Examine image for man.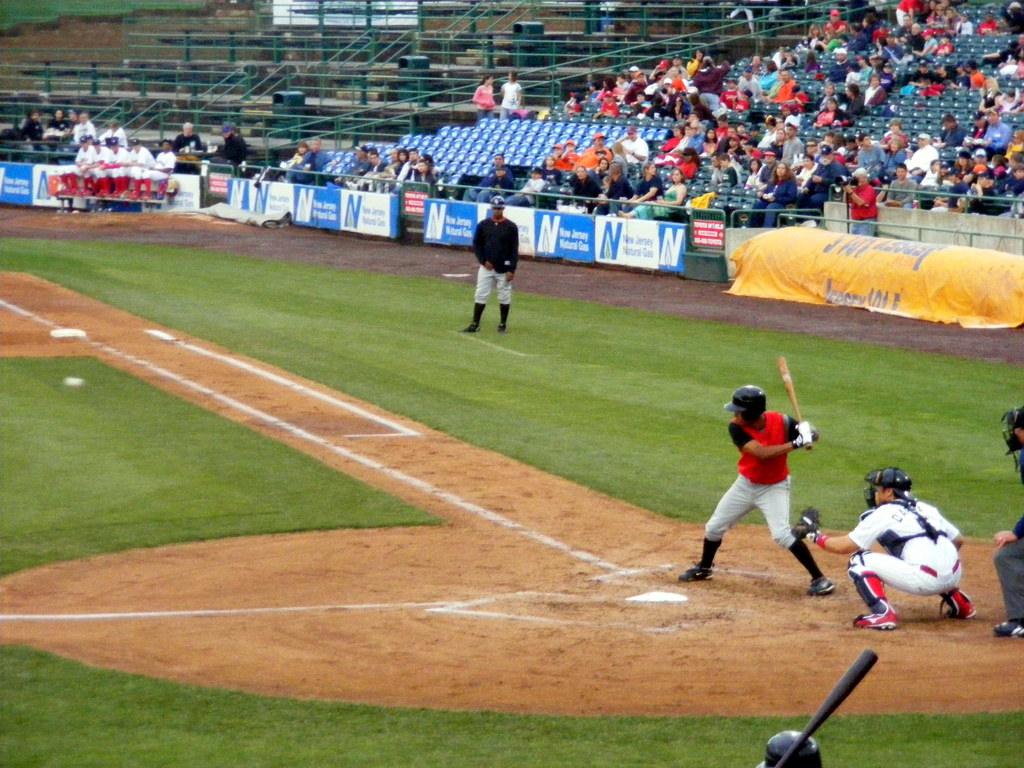
Examination result: region(847, 169, 876, 233).
